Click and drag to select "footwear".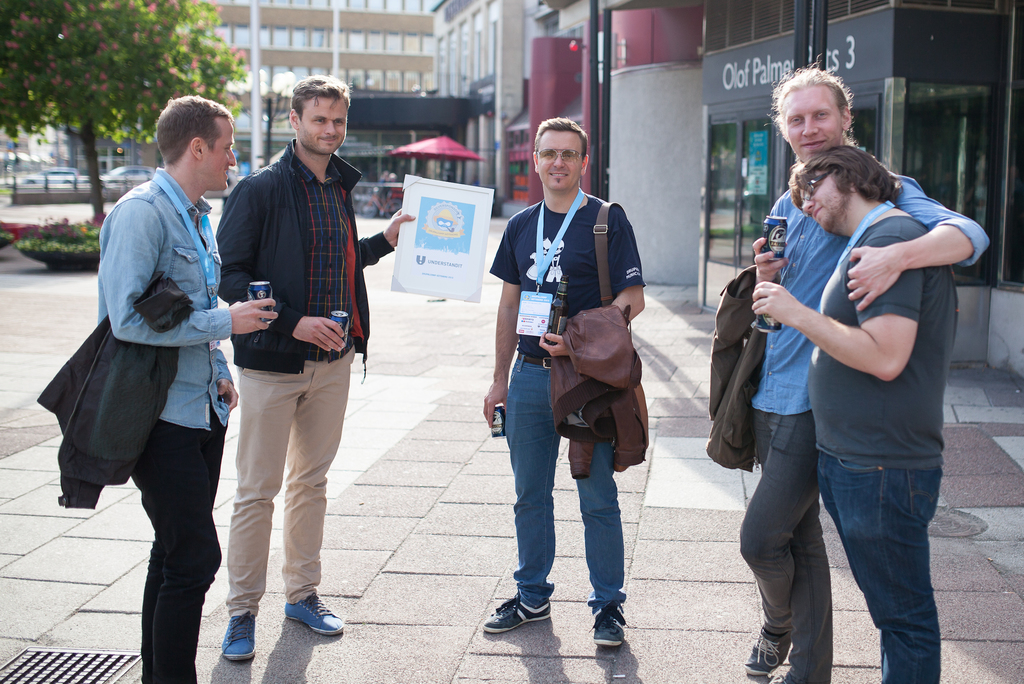
Selection: bbox=[282, 591, 345, 637].
